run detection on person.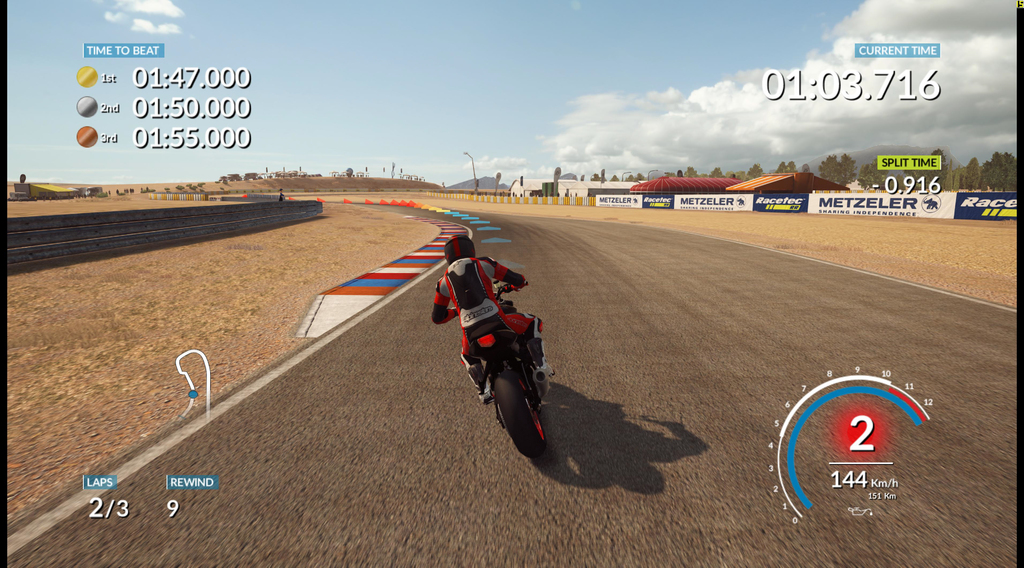
Result: 442/222/544/443.
